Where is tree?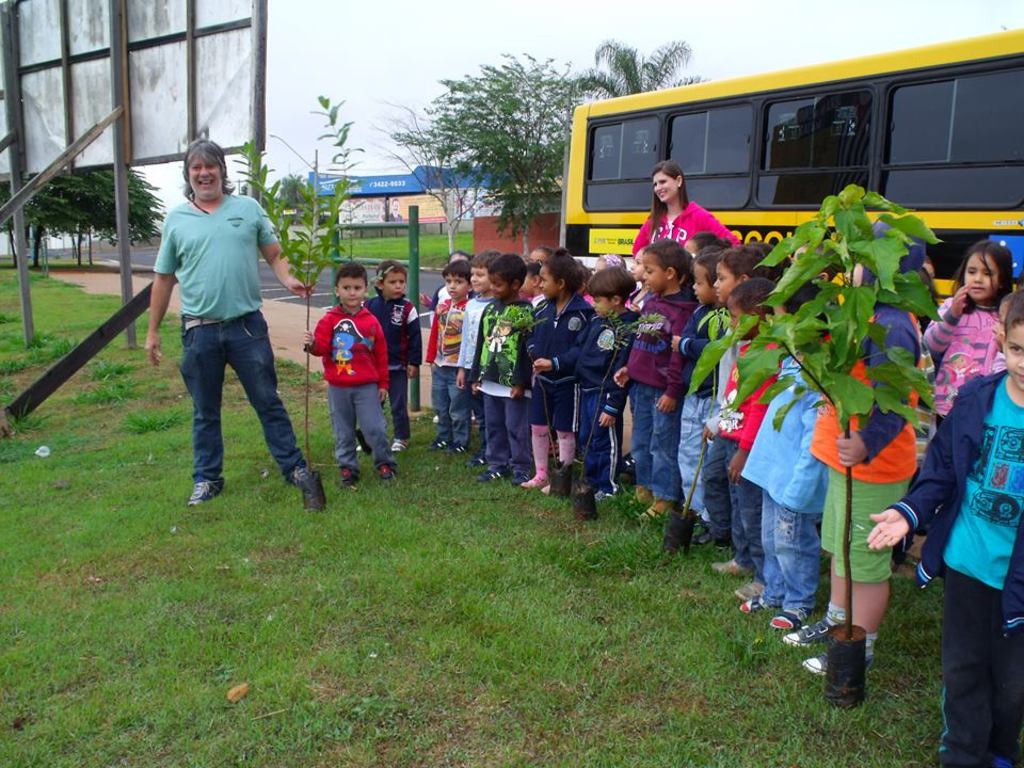
[x1=566, y1=32, x2=719, y2=97].
